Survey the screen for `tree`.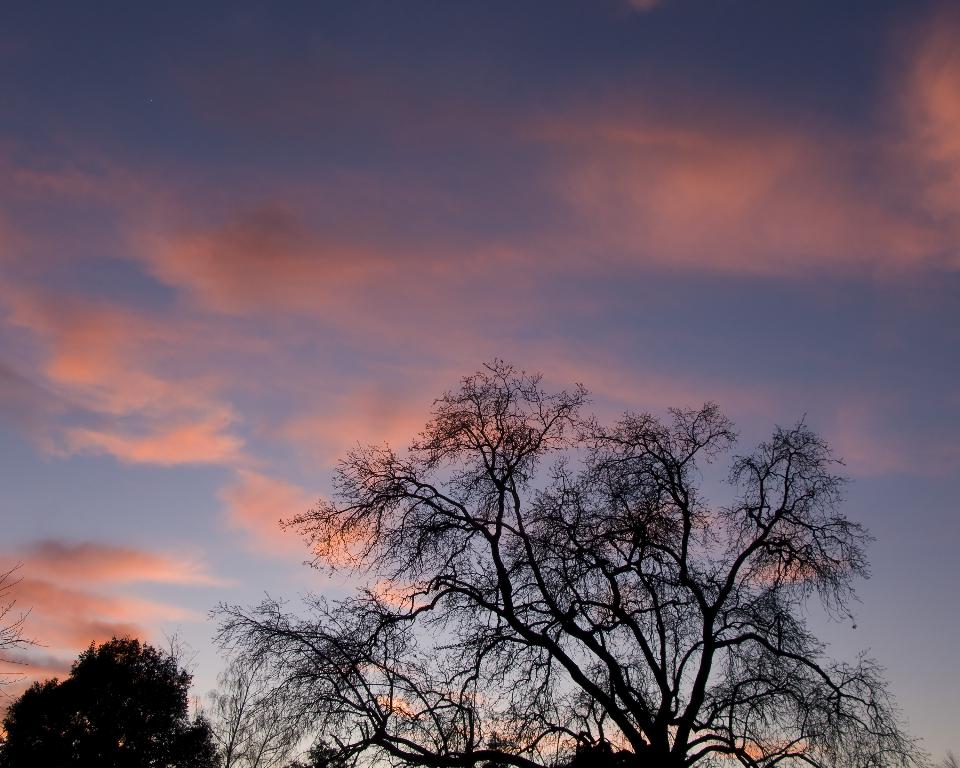
Survey found: 928, 749, 959, 767.
